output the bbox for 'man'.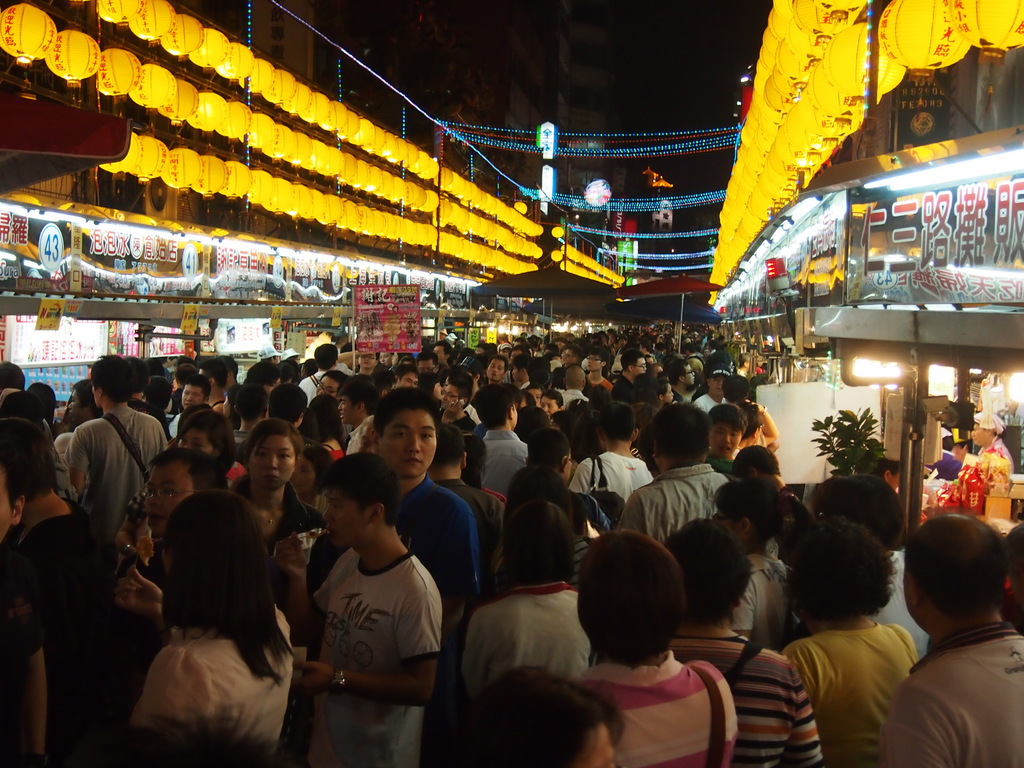
left=65, top=356, right=171, bottom=543.
